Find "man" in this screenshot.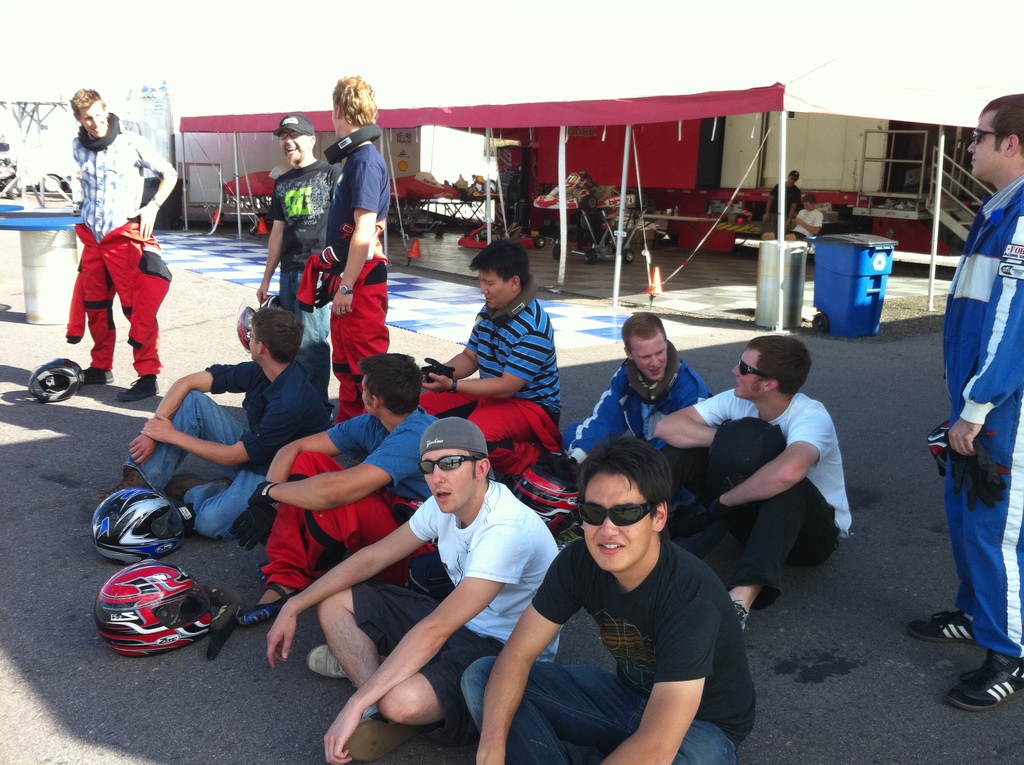
The bounding box for "man" is 314,77,390,426.
